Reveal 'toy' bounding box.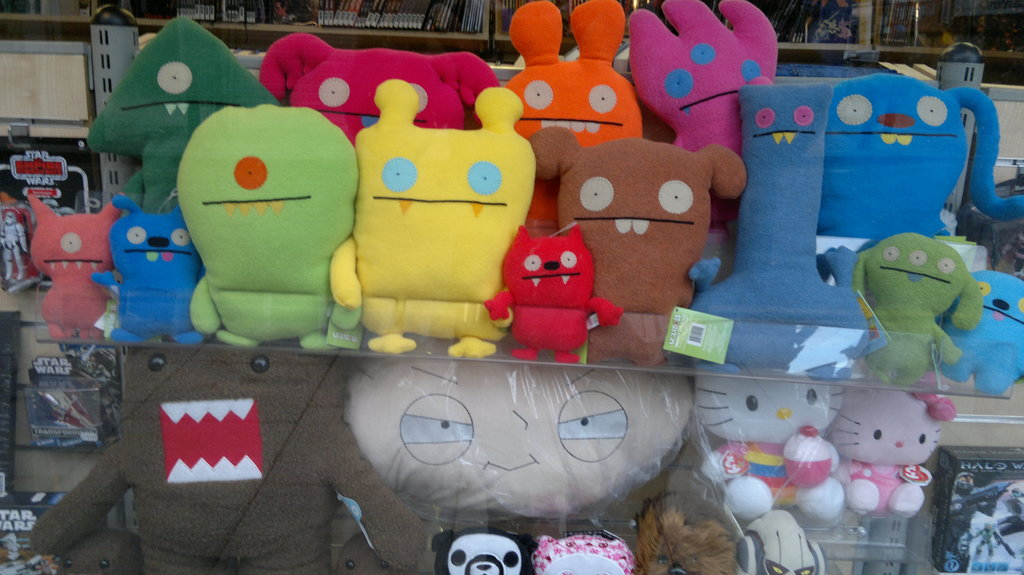
Revealed: bbox(27, 194, 125, 339).
